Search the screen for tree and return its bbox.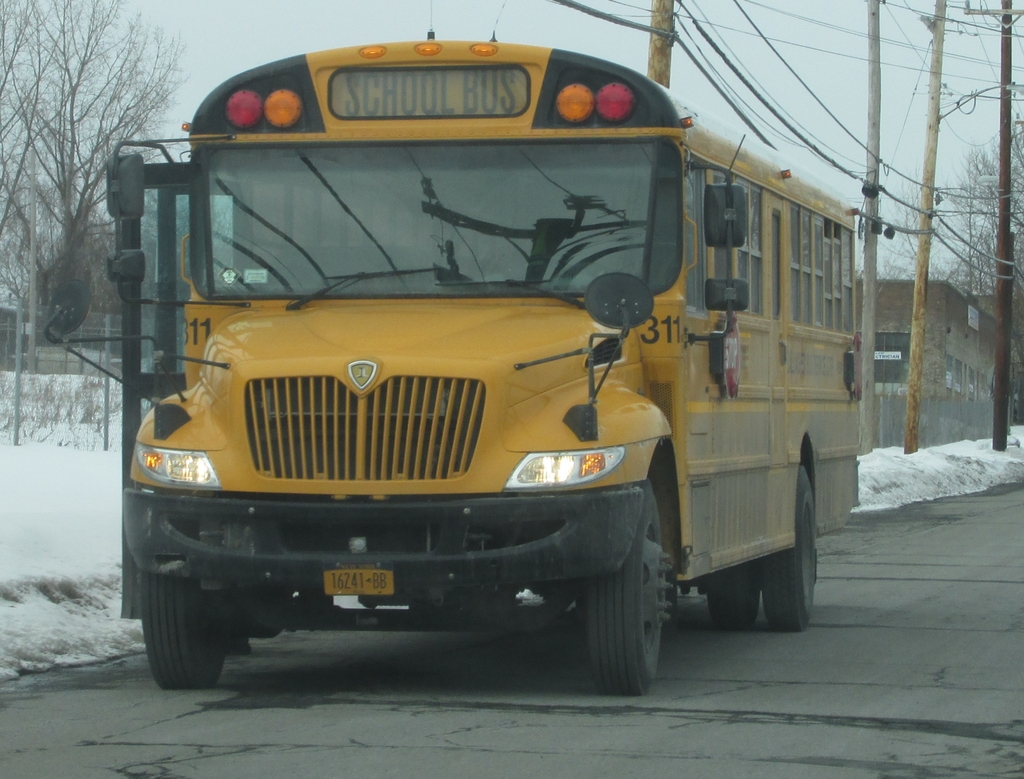
Found: (left=934, top=120, right=1023, bottom=312).
